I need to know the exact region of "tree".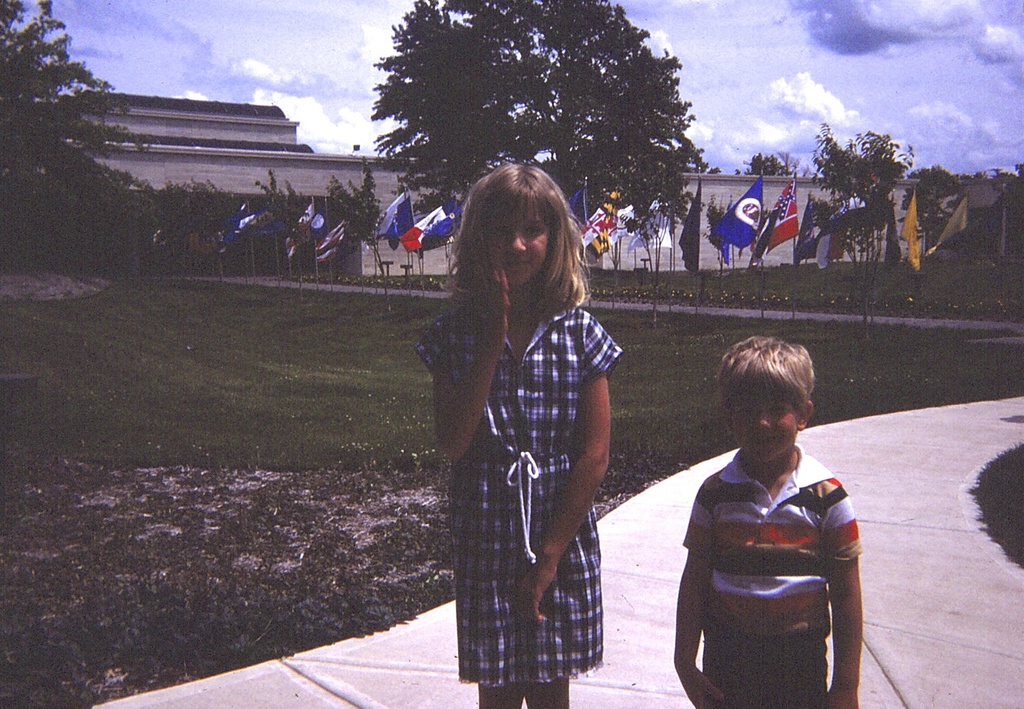
Region: (x1=420, y1=244, x2=428, y2=308).
